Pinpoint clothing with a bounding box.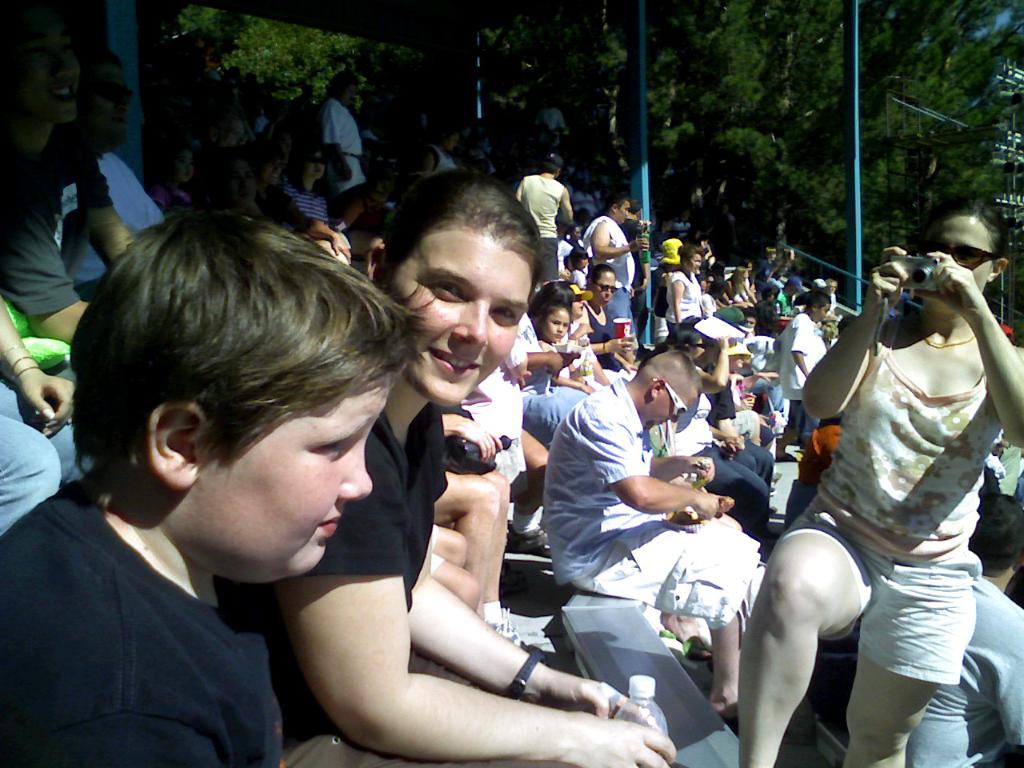
<region>204, 66, 222, 82</region>.
